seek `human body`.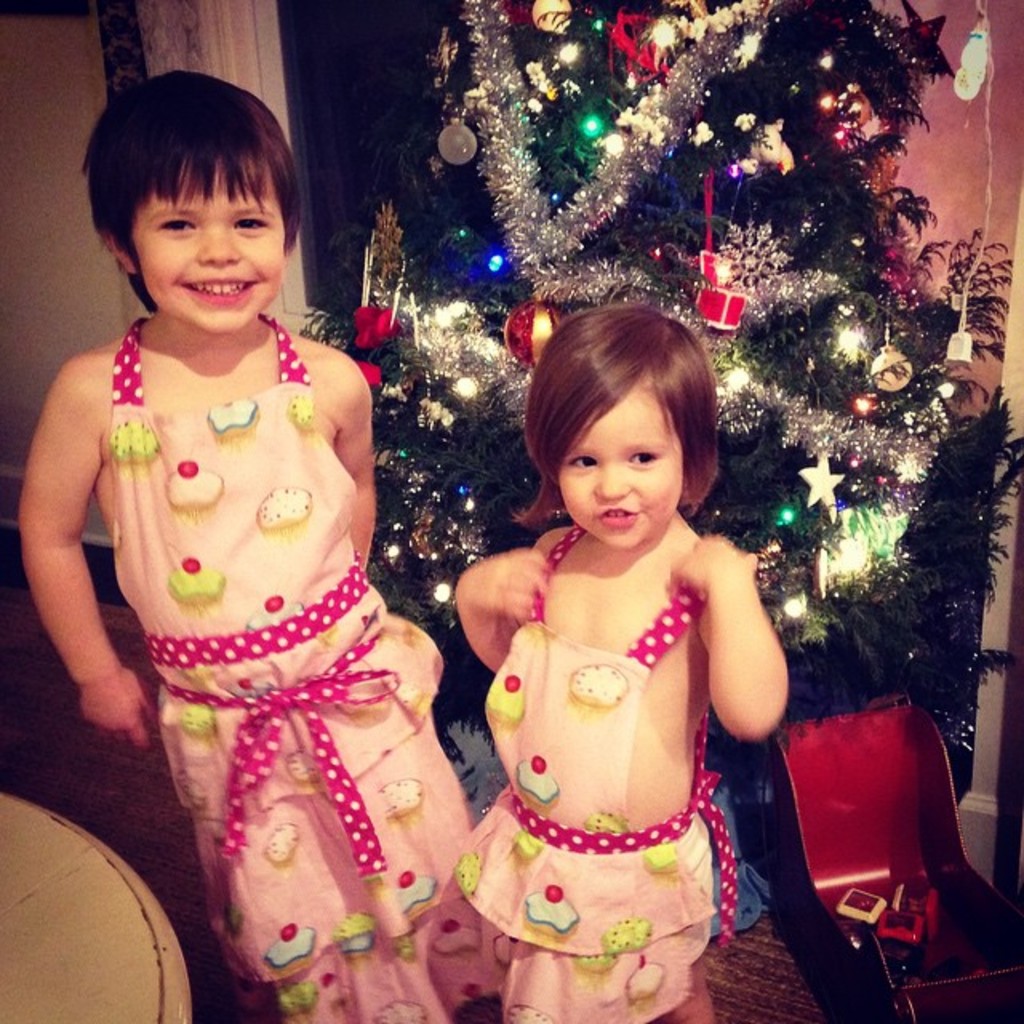
bbox(427, 317, 800, 1023).
